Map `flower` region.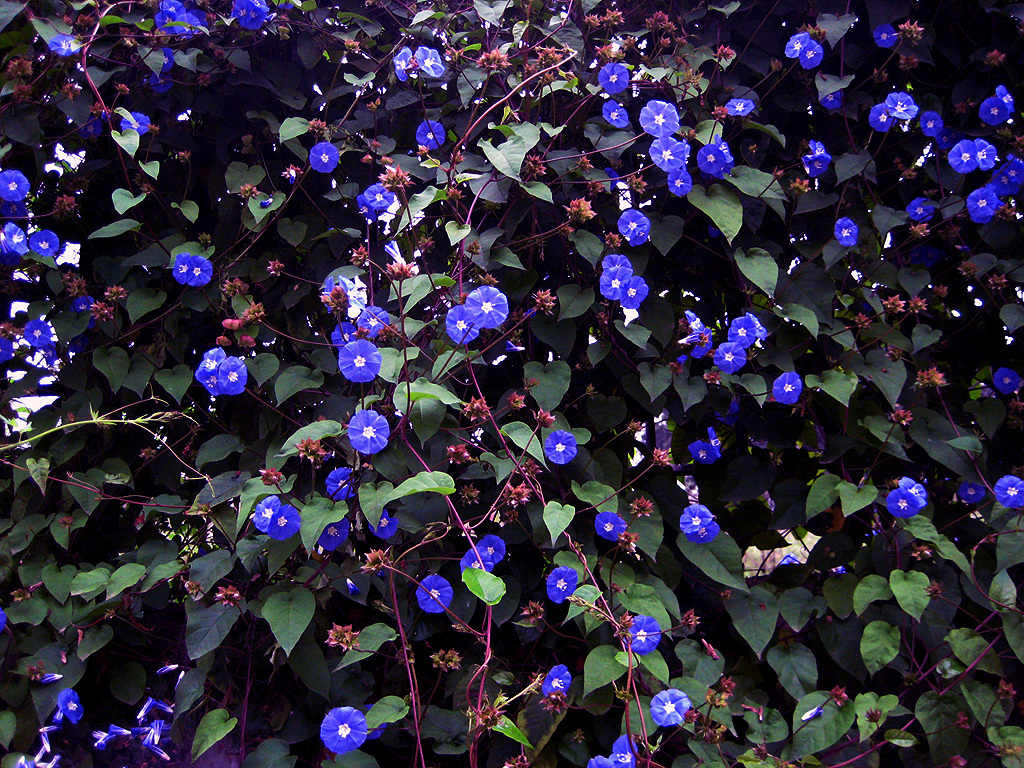
Mapped to 639:93:684:133.
